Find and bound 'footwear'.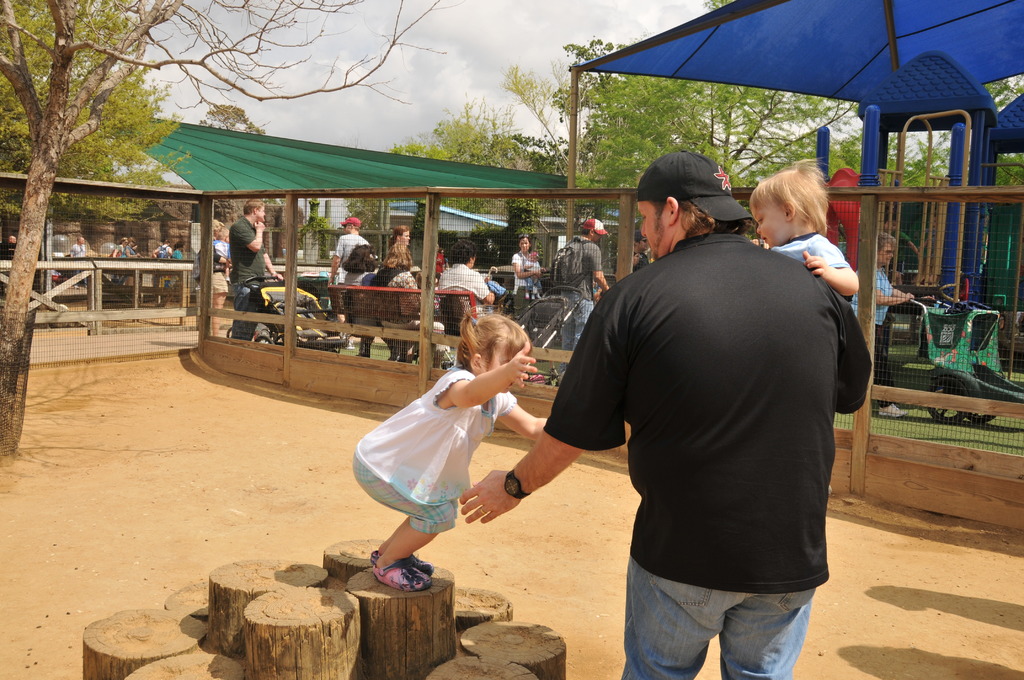
Bound: <region>368, 547, 435, 576</region>.
